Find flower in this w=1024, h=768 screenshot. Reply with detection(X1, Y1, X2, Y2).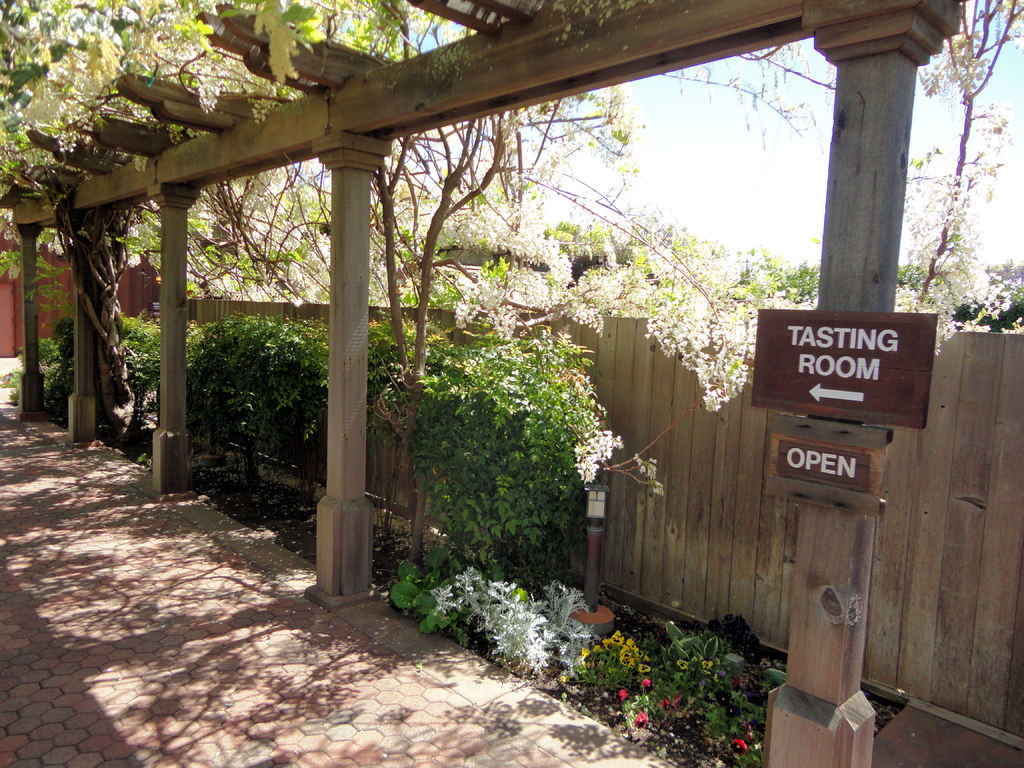
detection(728, 737, 751, 756).
